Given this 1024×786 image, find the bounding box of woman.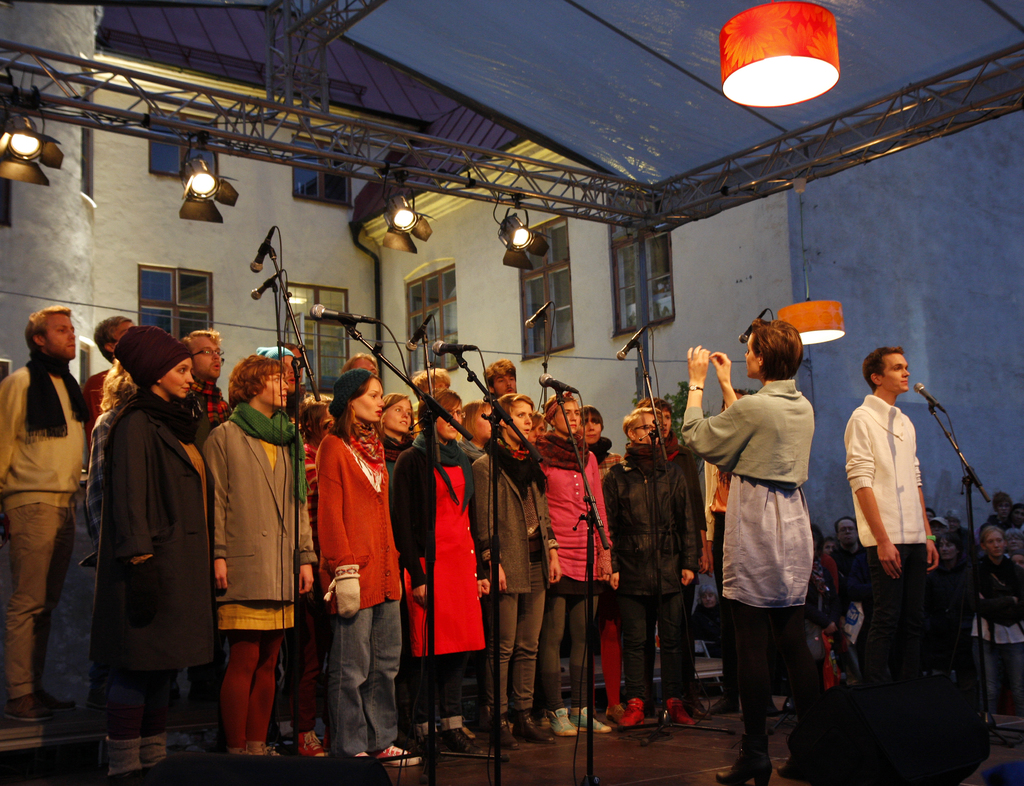
382:385:421:496.
